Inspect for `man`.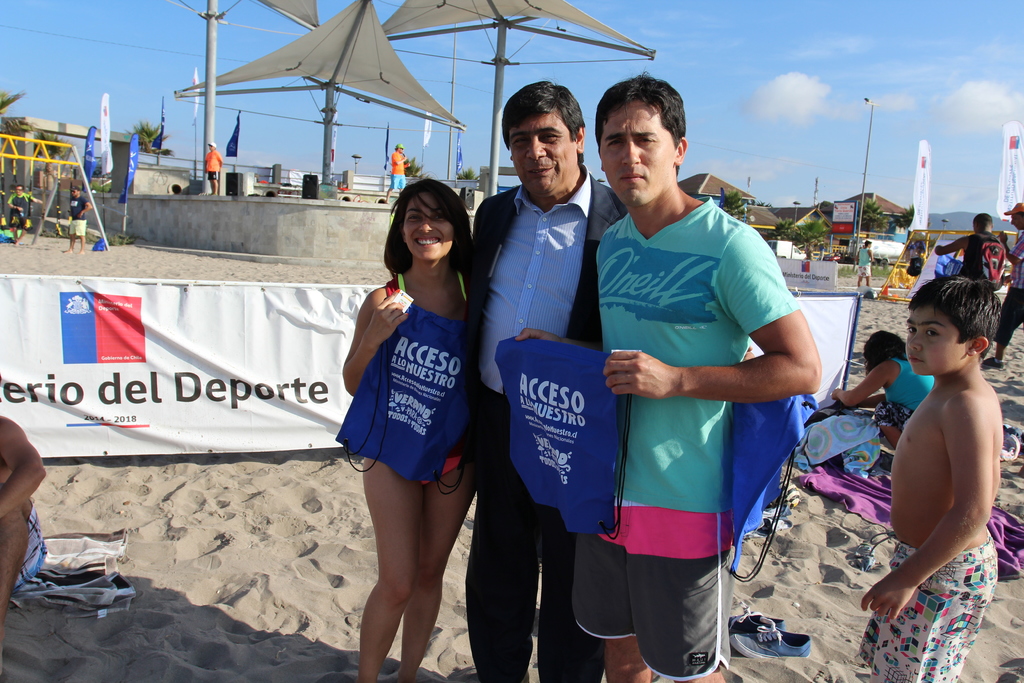
Inspection: BBox(582, 95, 820, 660).
